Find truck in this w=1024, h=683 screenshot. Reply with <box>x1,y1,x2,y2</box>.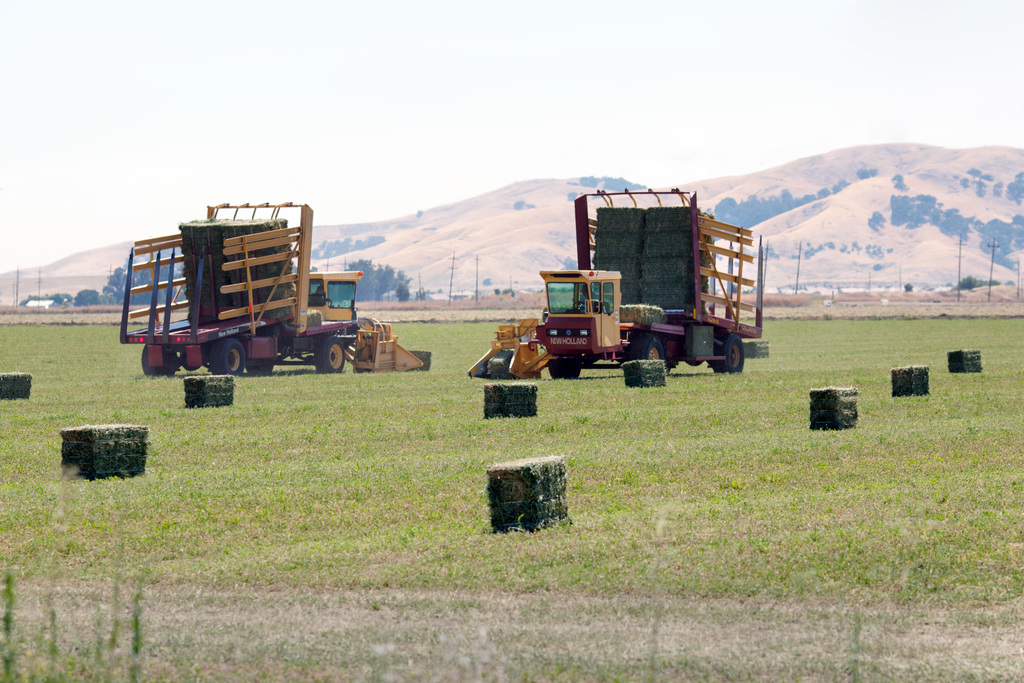
<box>116,195,435,374</box>.
